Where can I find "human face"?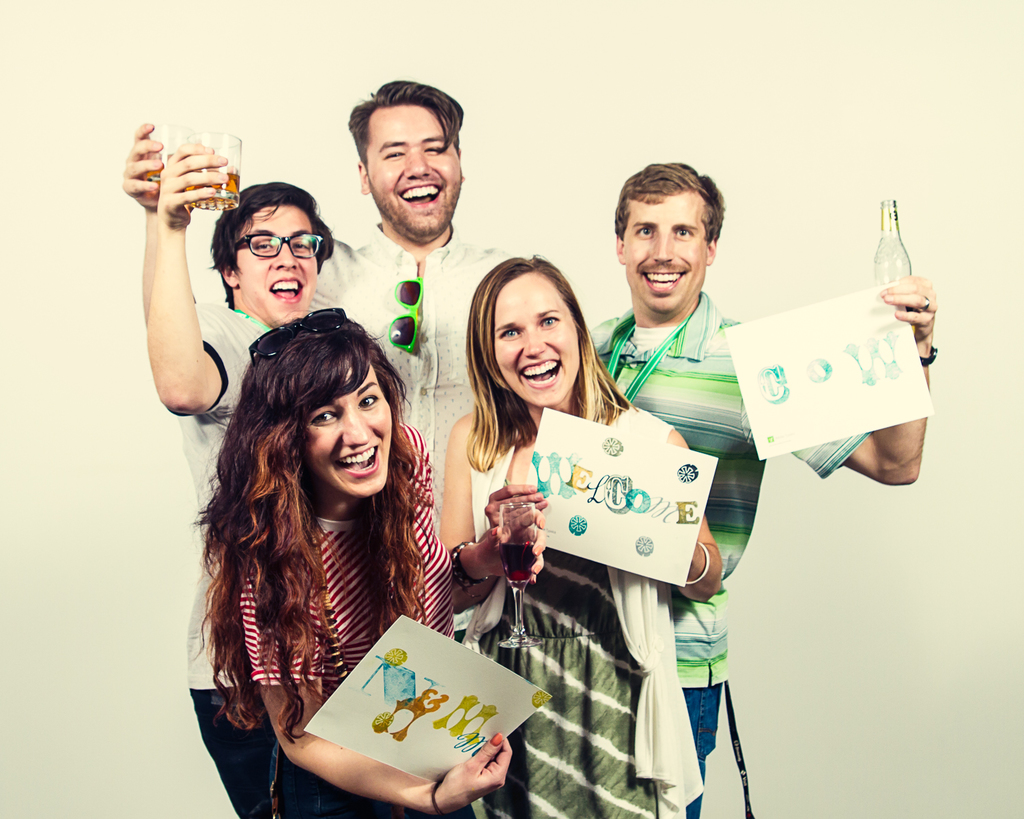
You can find it at (x1=495, y1=267, x2=581, y2=410).
